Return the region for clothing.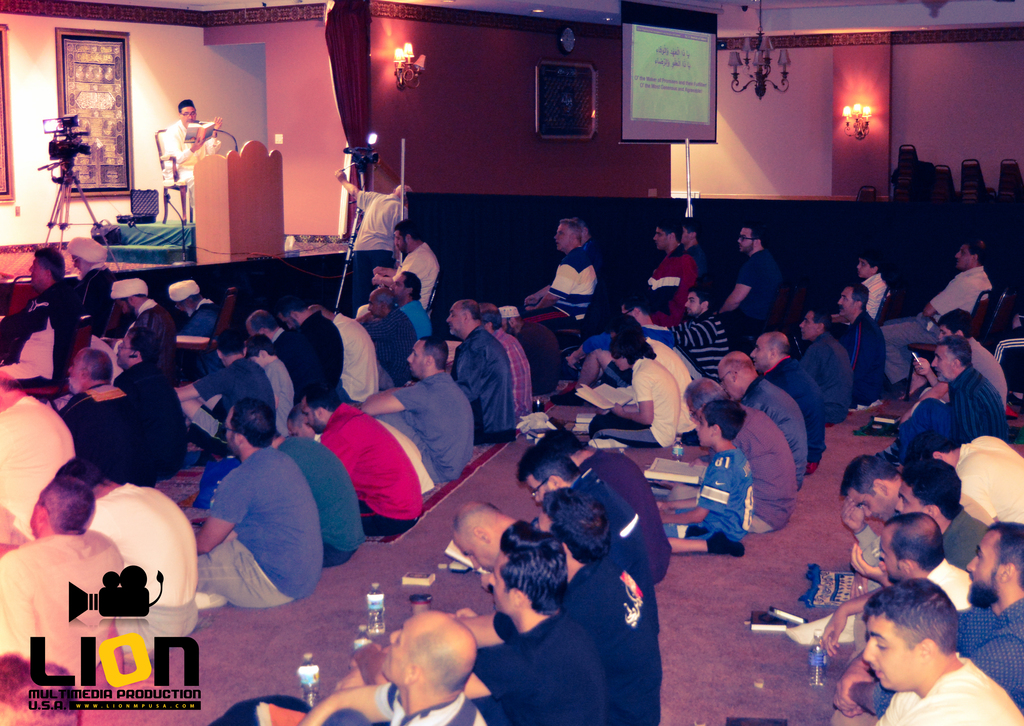
region(877, 260, 989, 380).
